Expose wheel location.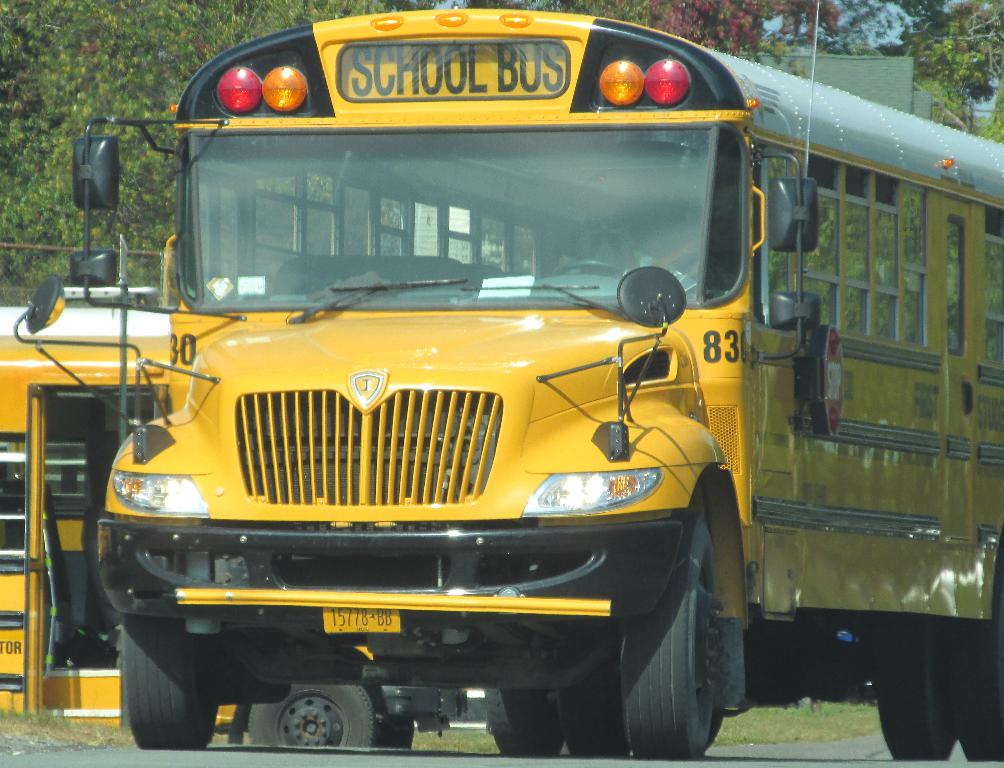
Exposed at crop(557, 250, 626, 278).
